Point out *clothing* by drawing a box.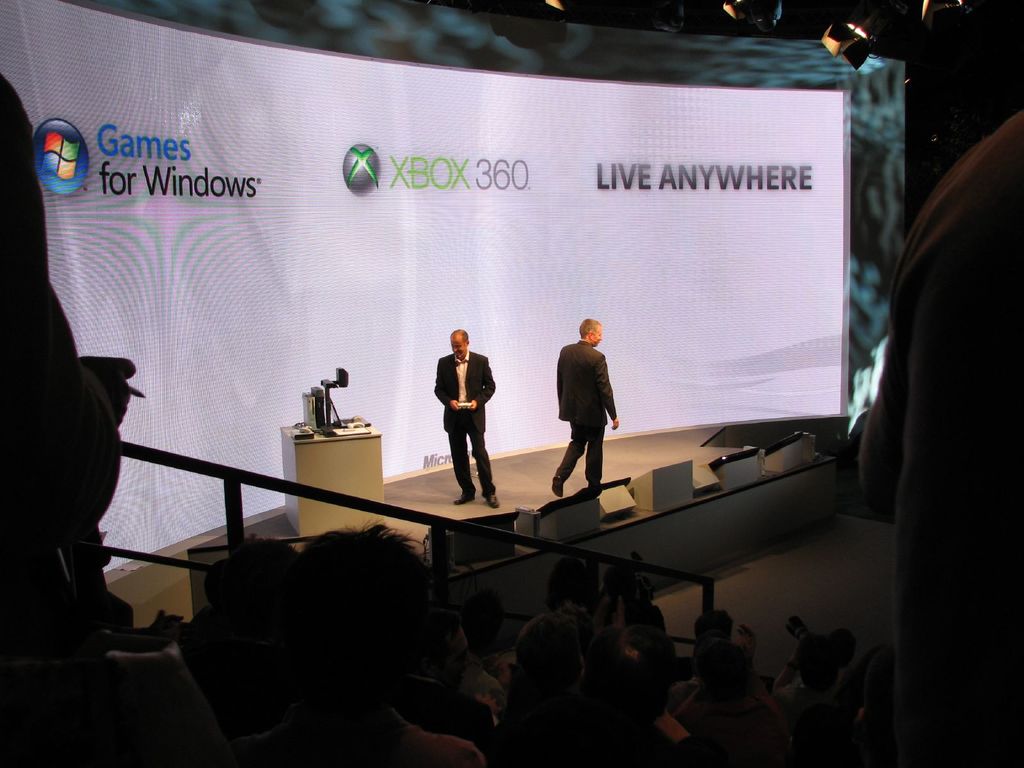
(0, 75, 134, 633).
